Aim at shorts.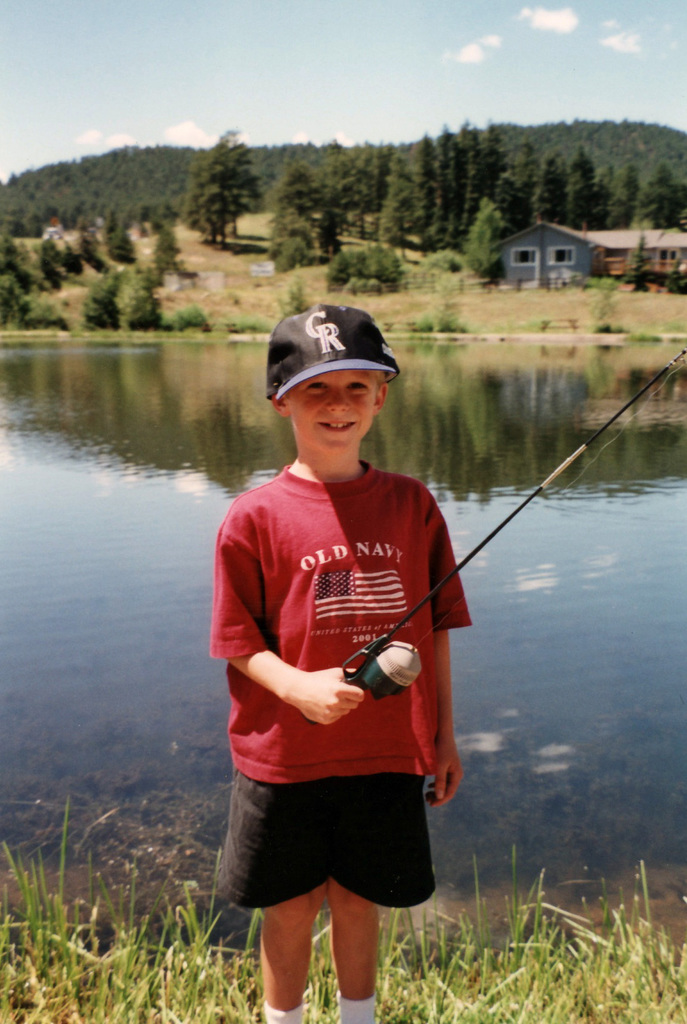
Aimed at detection(223, 783, 440, 900).
